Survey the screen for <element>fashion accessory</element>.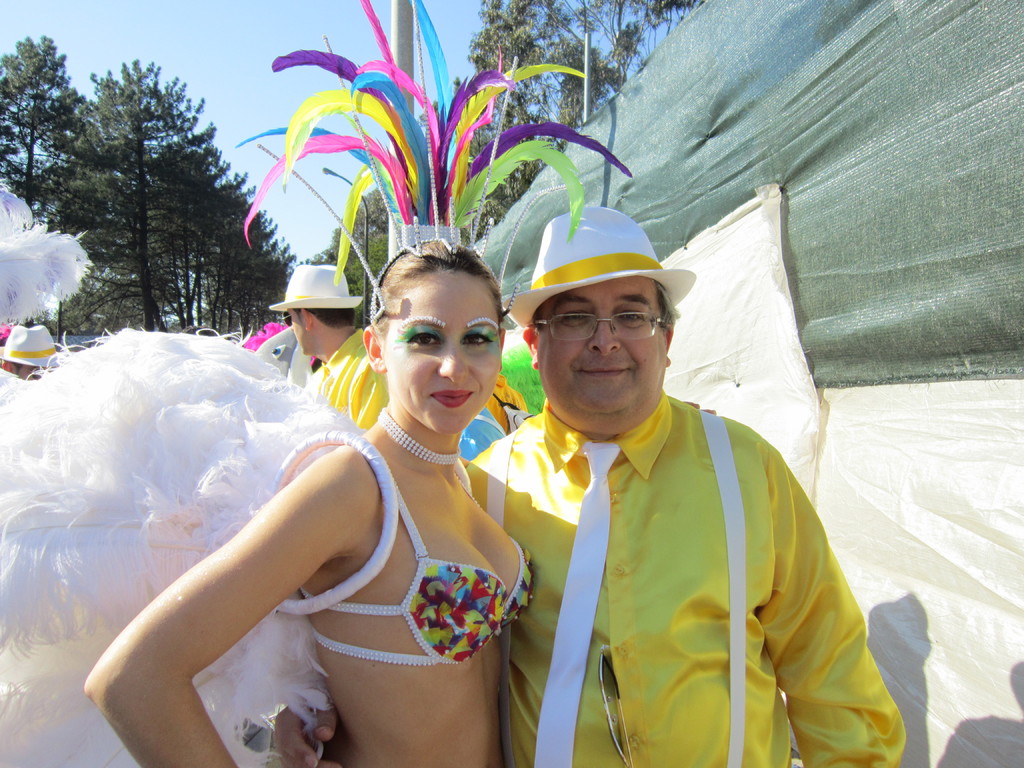
Survey found: [x1=0, y1=324, x2=70, y2=364].
